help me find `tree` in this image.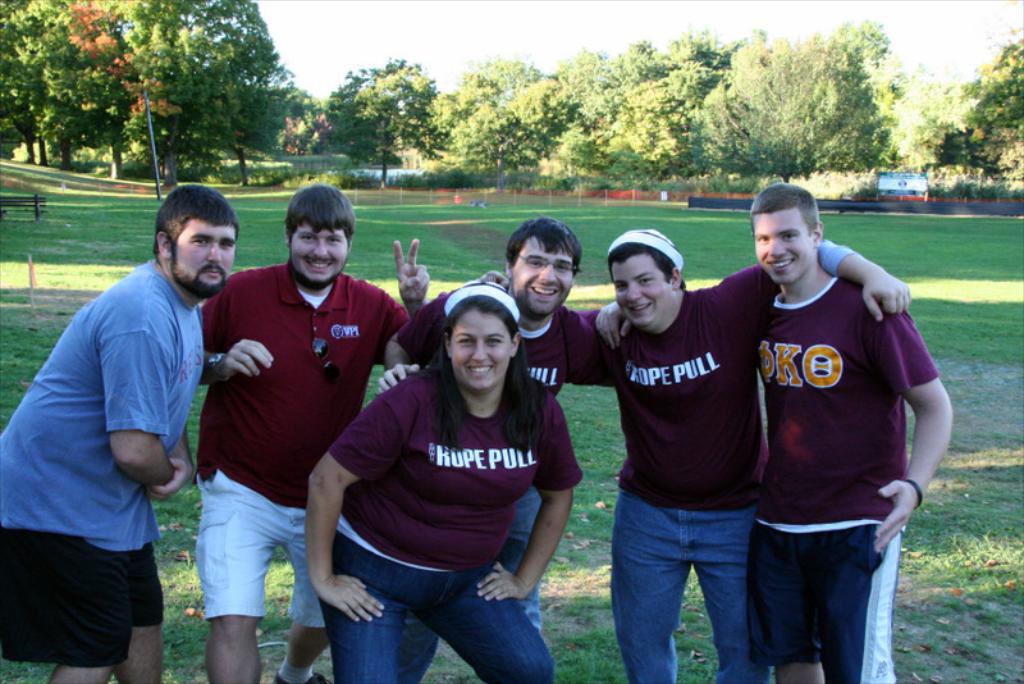
Found it: (x1=451, y1=100, x2=538, y2=186).
